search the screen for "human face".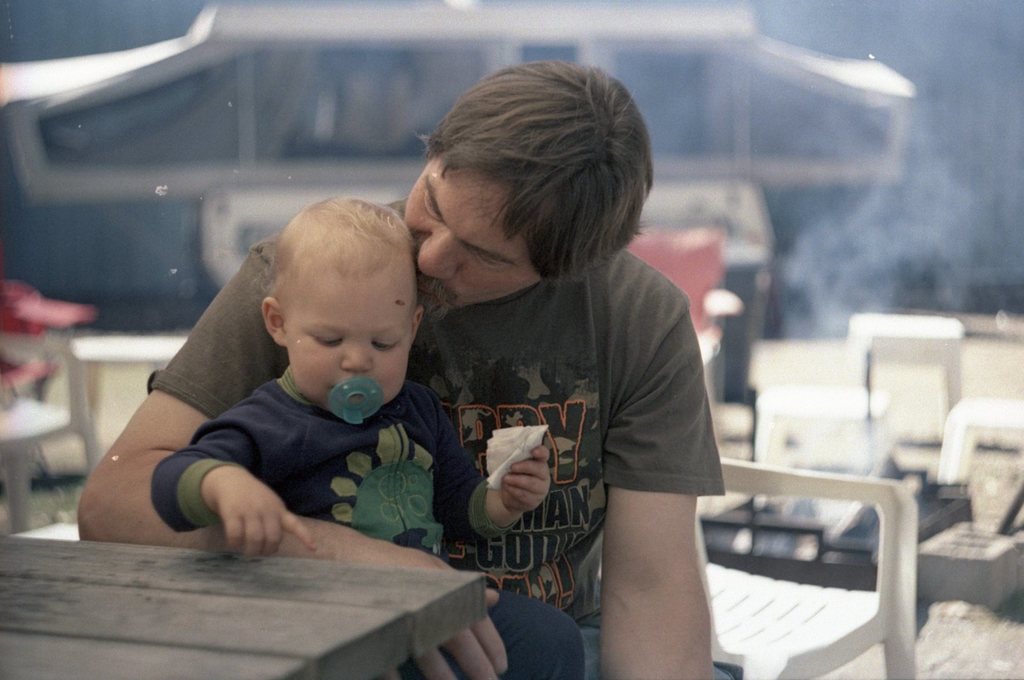
Found at <box>404,159,534,319</box>.
